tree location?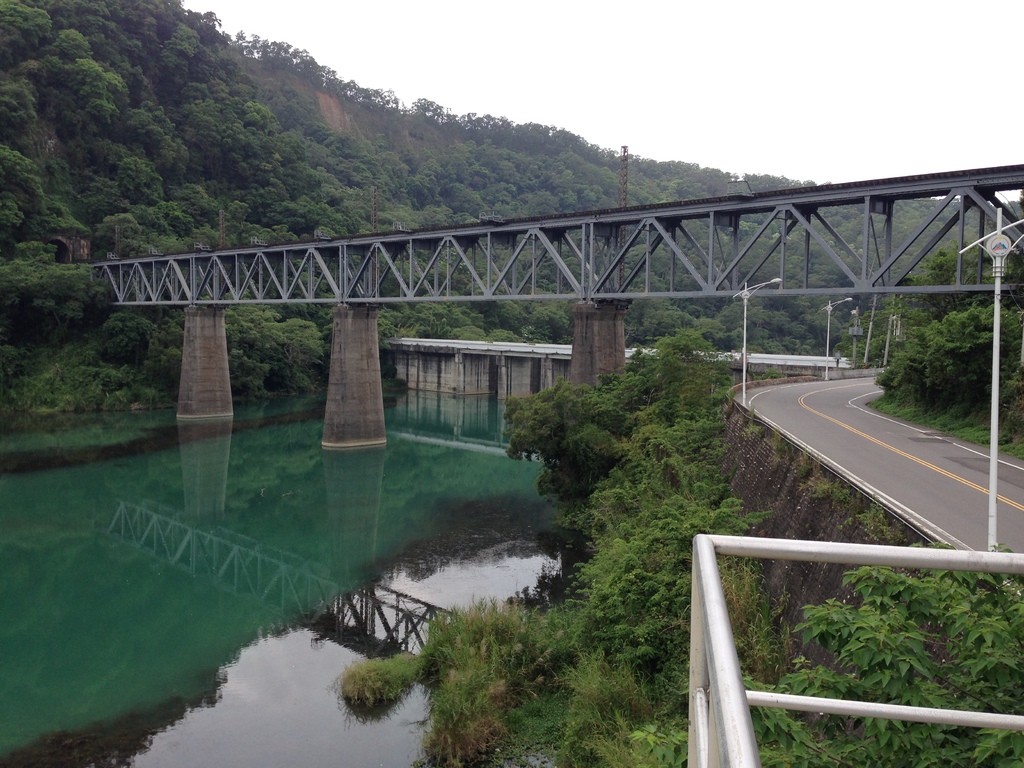
rect(623, 536, 1023, 767)
